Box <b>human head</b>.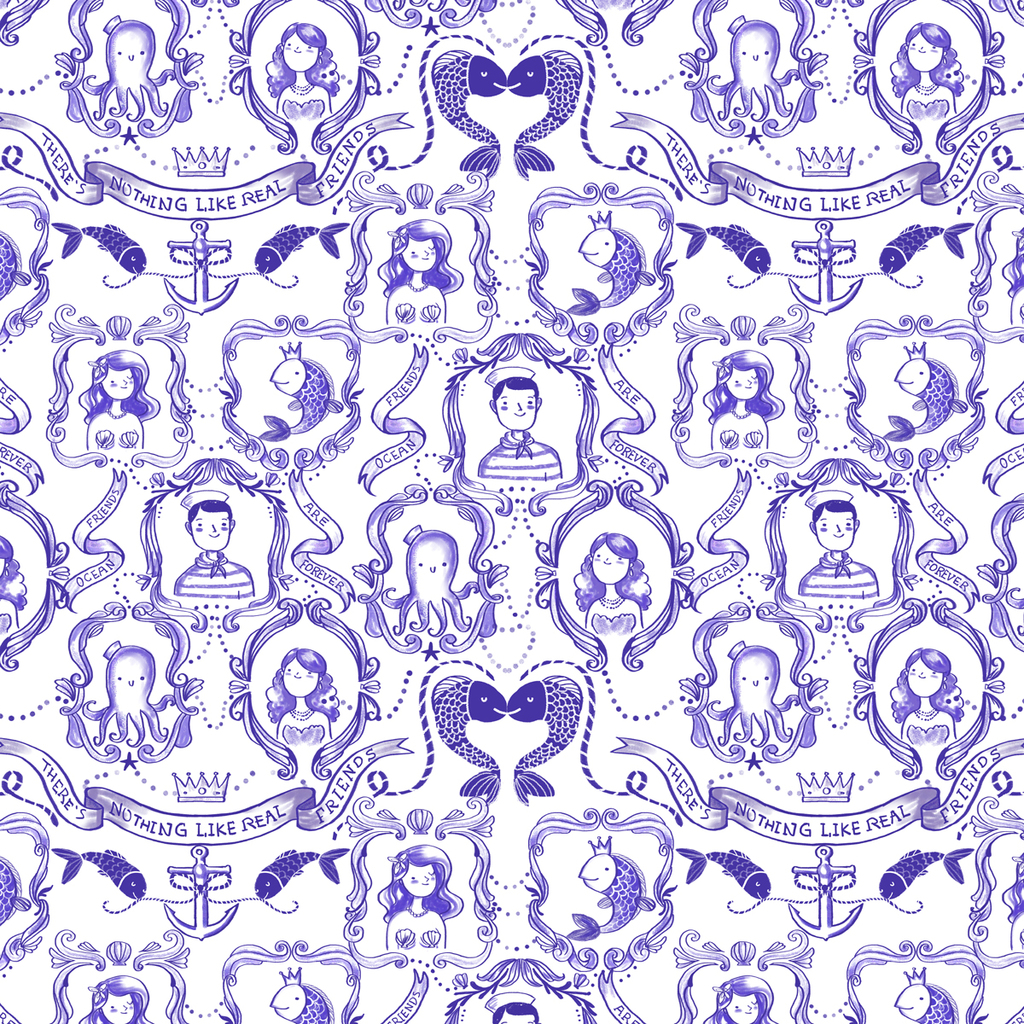
bbox=(382, 220, 439, 271).
